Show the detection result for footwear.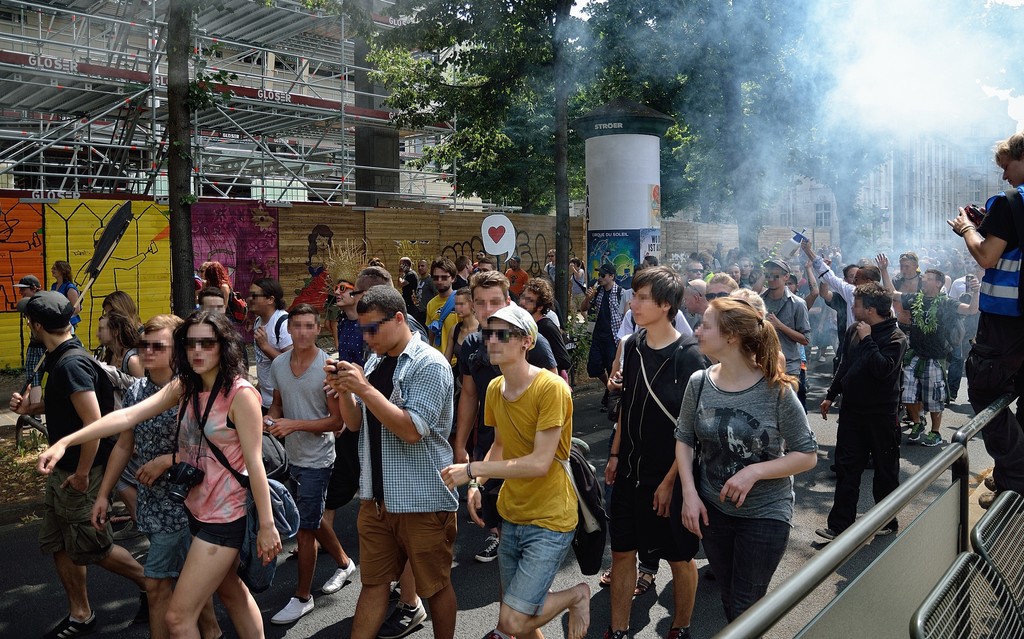
l=600, t=563, r=610, b=586.
